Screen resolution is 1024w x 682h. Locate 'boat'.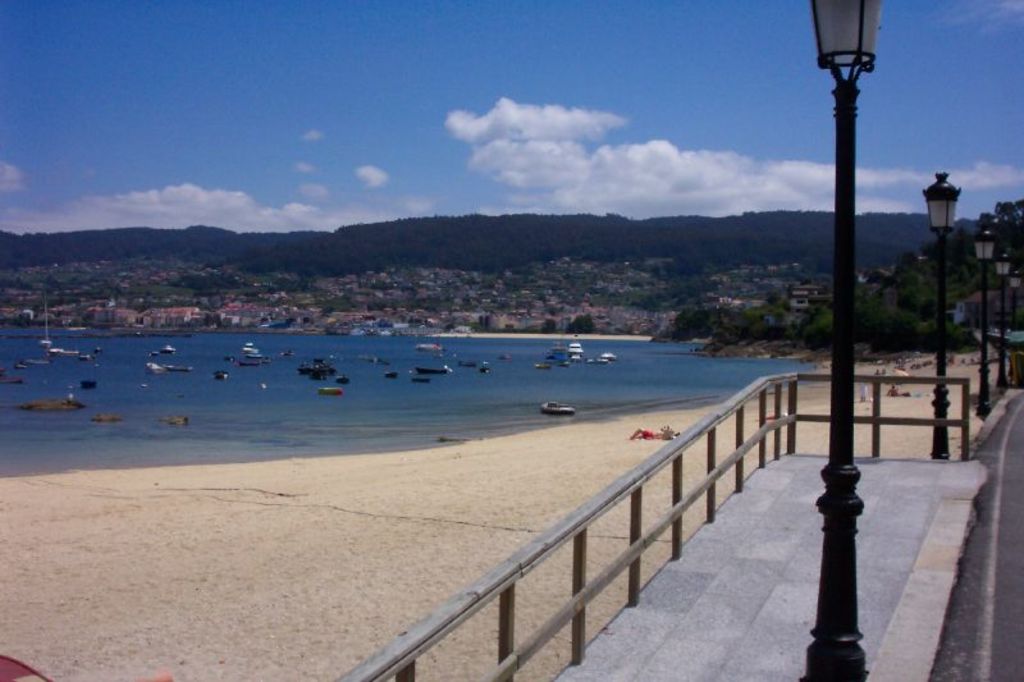
detection(364, 360, 385, 363).
